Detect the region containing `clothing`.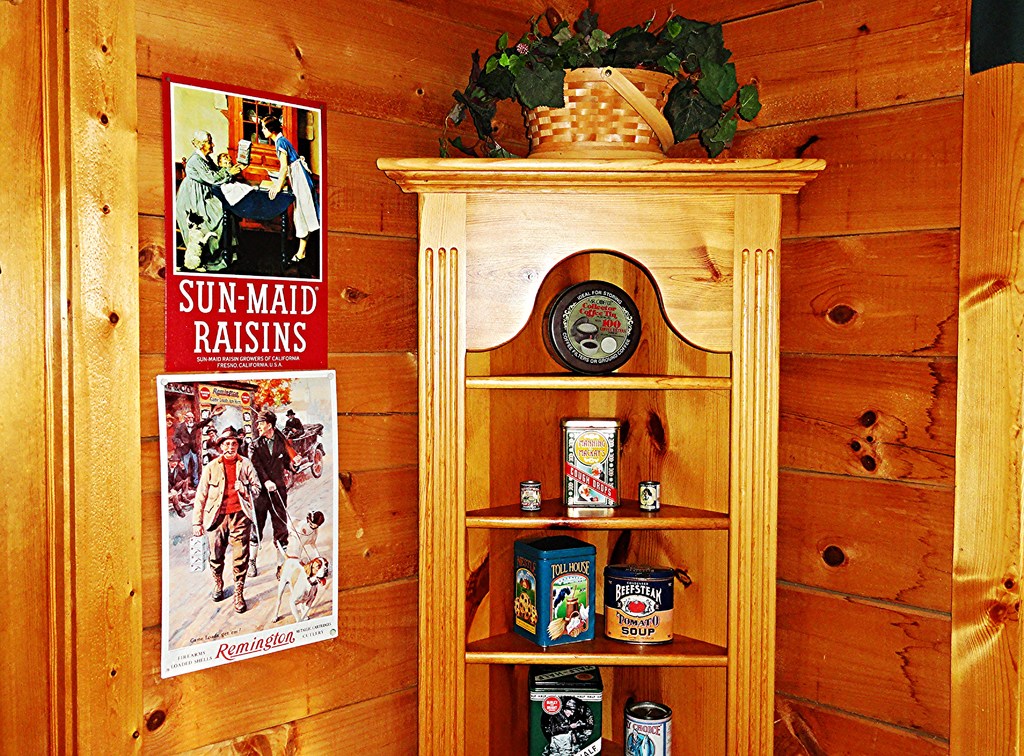
[253,436,294,527].
